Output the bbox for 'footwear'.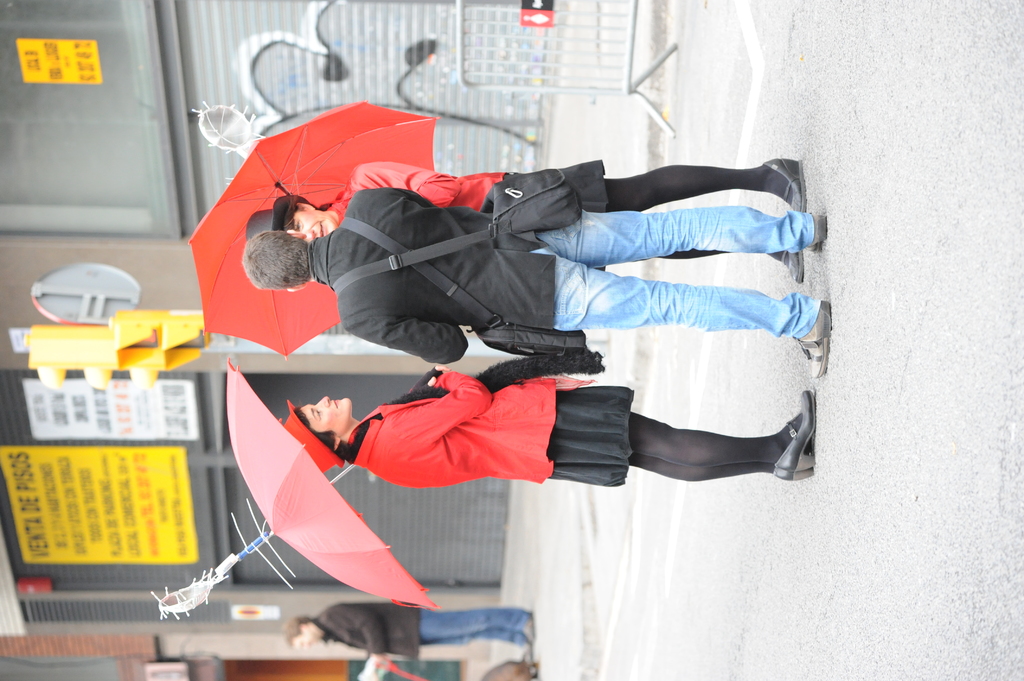
[779, 249, 806, 283].
